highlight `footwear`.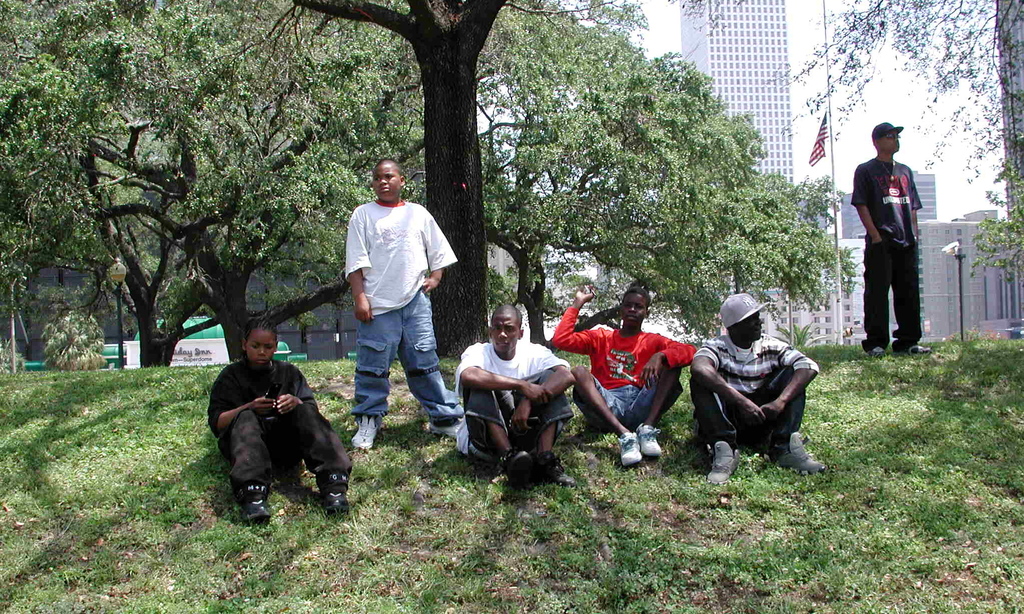
Highlighted region: 482, 441, 542, 470.
